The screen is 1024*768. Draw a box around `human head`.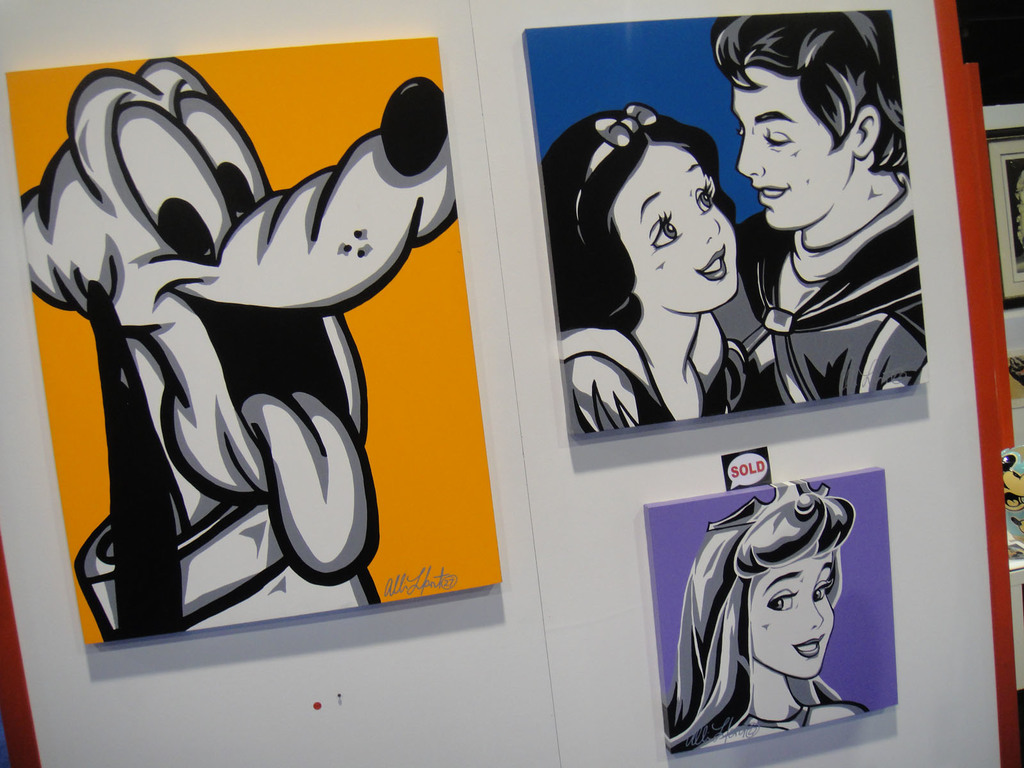
{"x1": 707, "y1": 10, "x2": 909, "y2": 234}.
